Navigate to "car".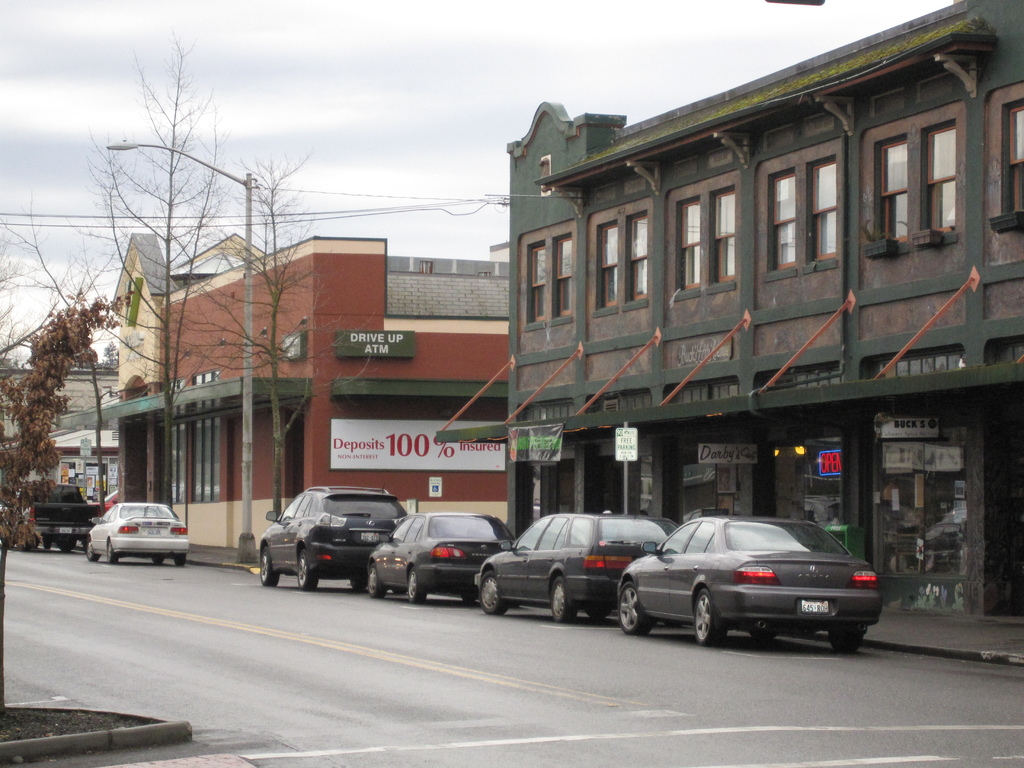
Navigation target: box=[83, 500, 192, 568].
